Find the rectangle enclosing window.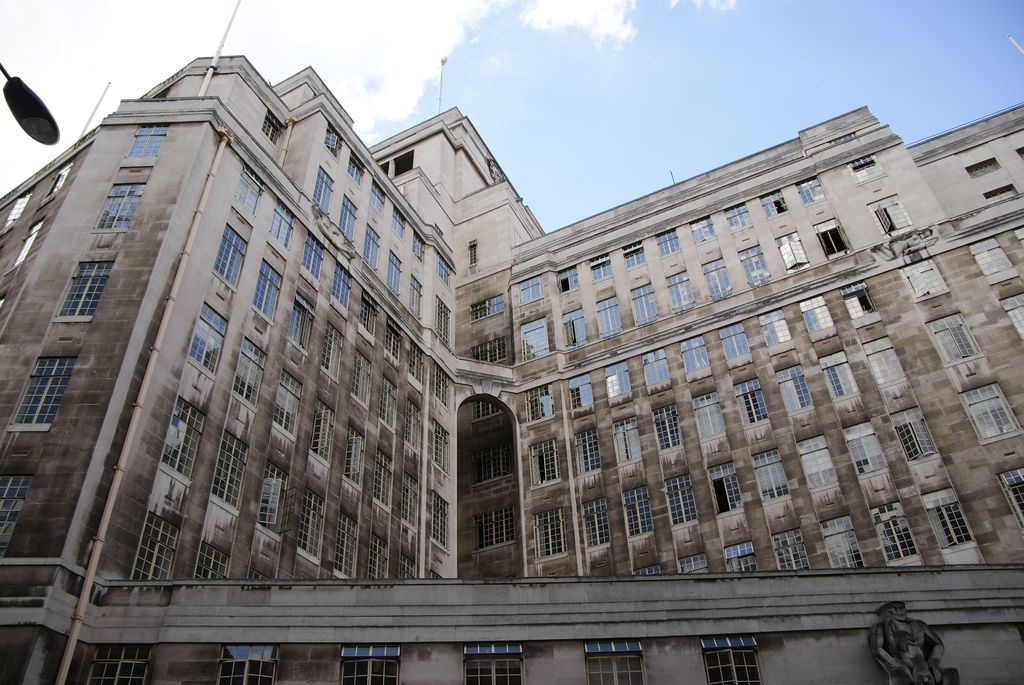
(x1=260, y1=115, x2=280, y2=143).
